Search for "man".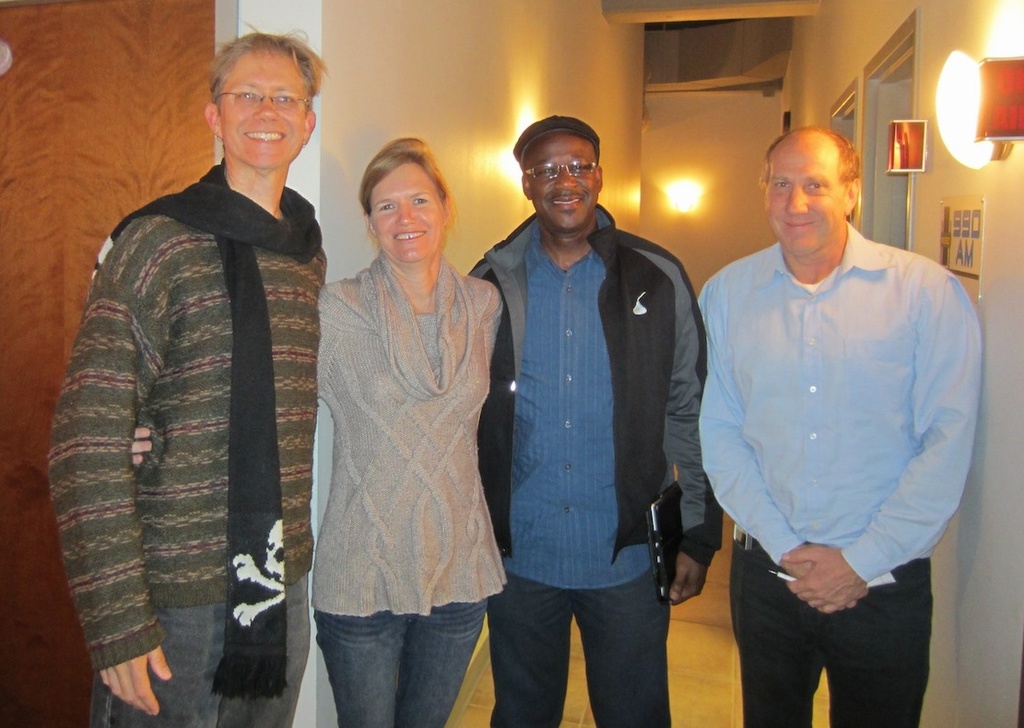
Found at 460 116 724 727.
